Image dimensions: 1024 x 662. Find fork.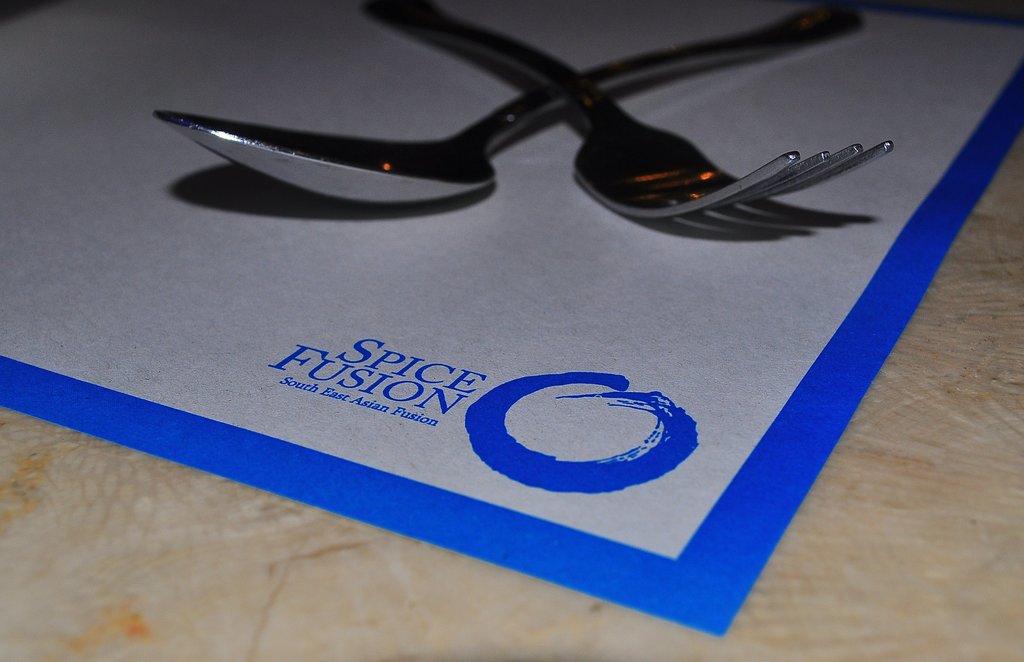
348, 0, 888, 220.
